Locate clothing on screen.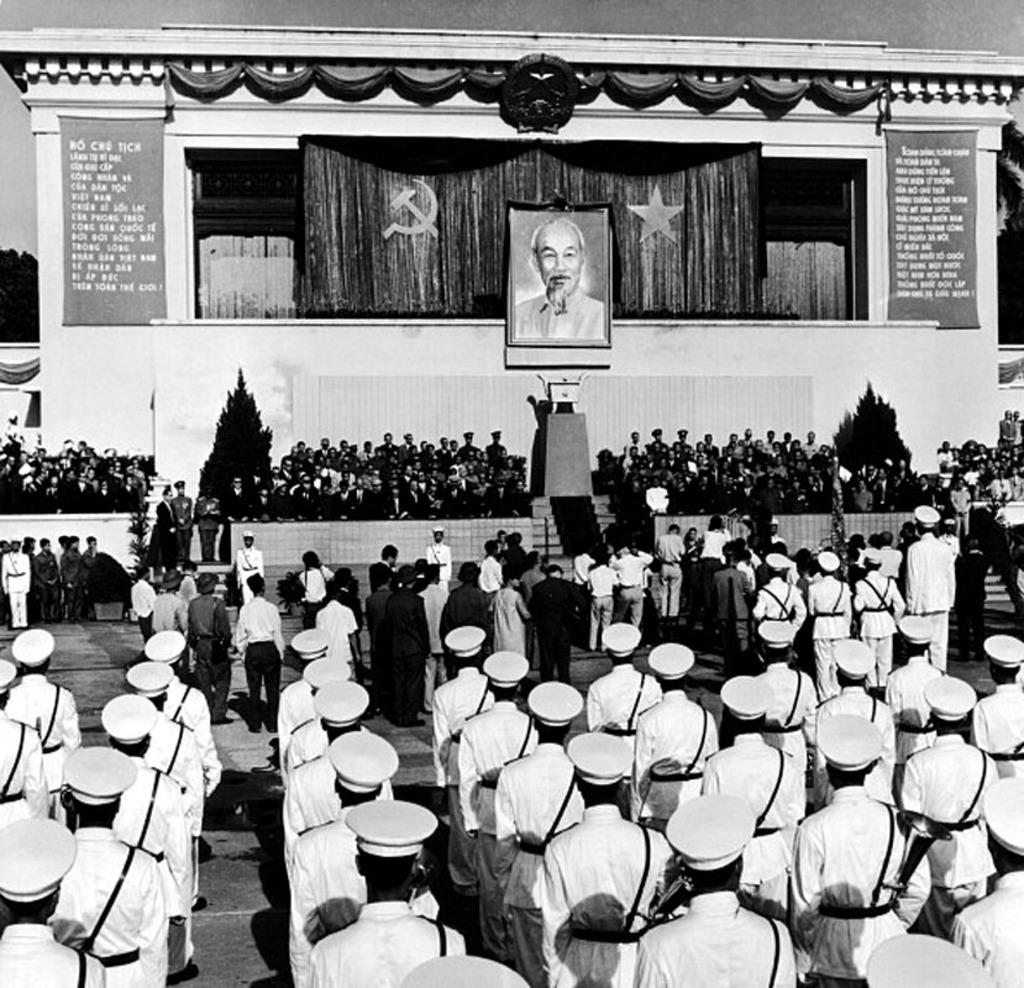
On screen at bbox(587, 659, 662, 729).
